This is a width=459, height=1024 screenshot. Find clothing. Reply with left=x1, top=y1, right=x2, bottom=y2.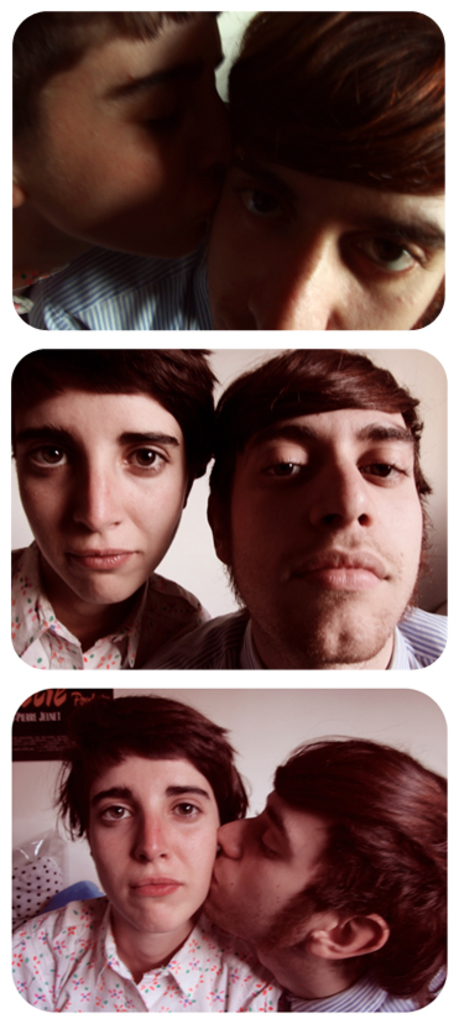
left=10, top=544, right=217, bottom=673.
